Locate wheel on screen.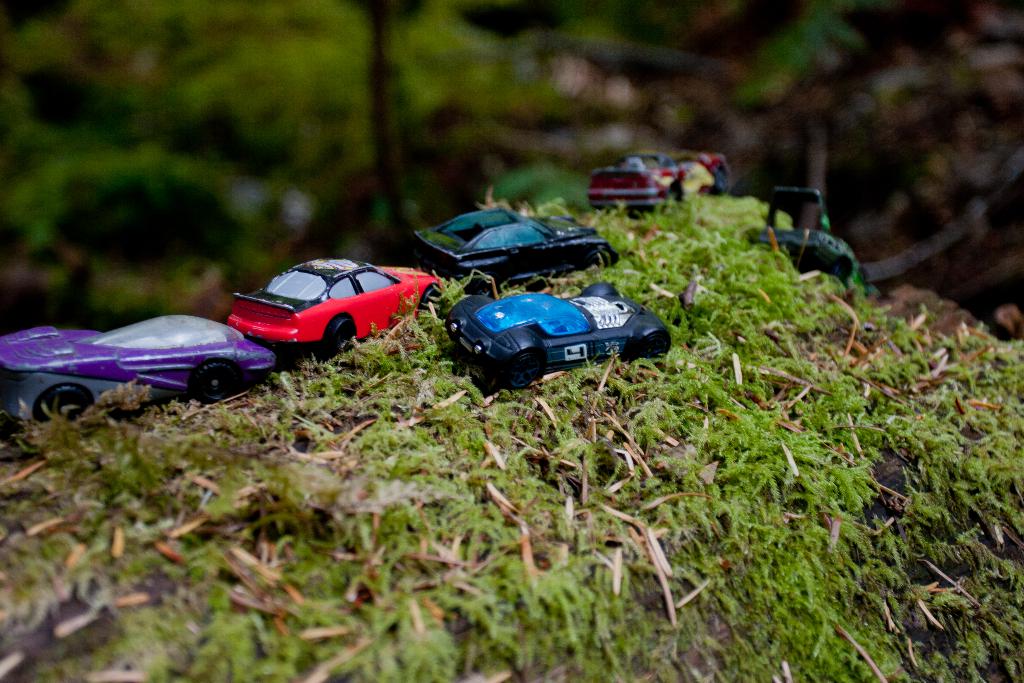
On screen at (42,390,93,425).
